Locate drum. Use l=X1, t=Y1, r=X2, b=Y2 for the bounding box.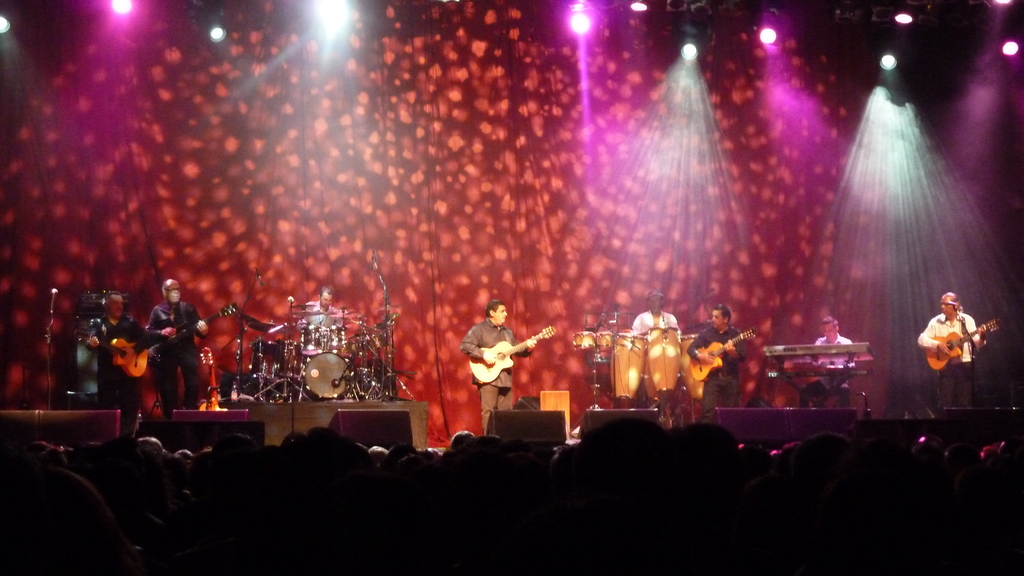
l=570, t=330, r=598, b=345.
